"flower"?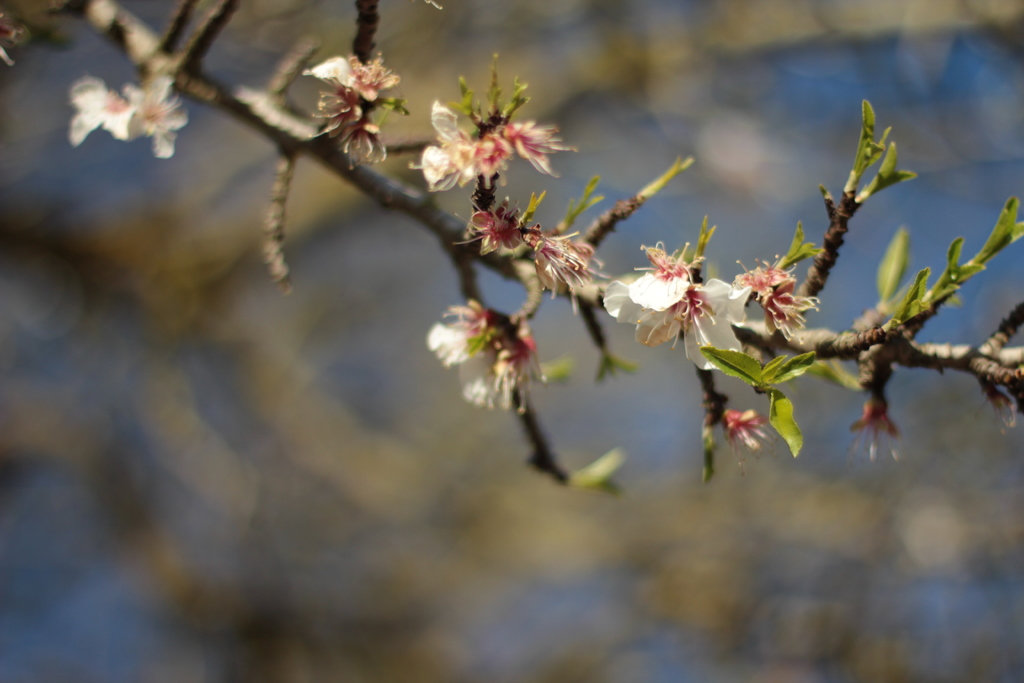
(597,264,760,370)
